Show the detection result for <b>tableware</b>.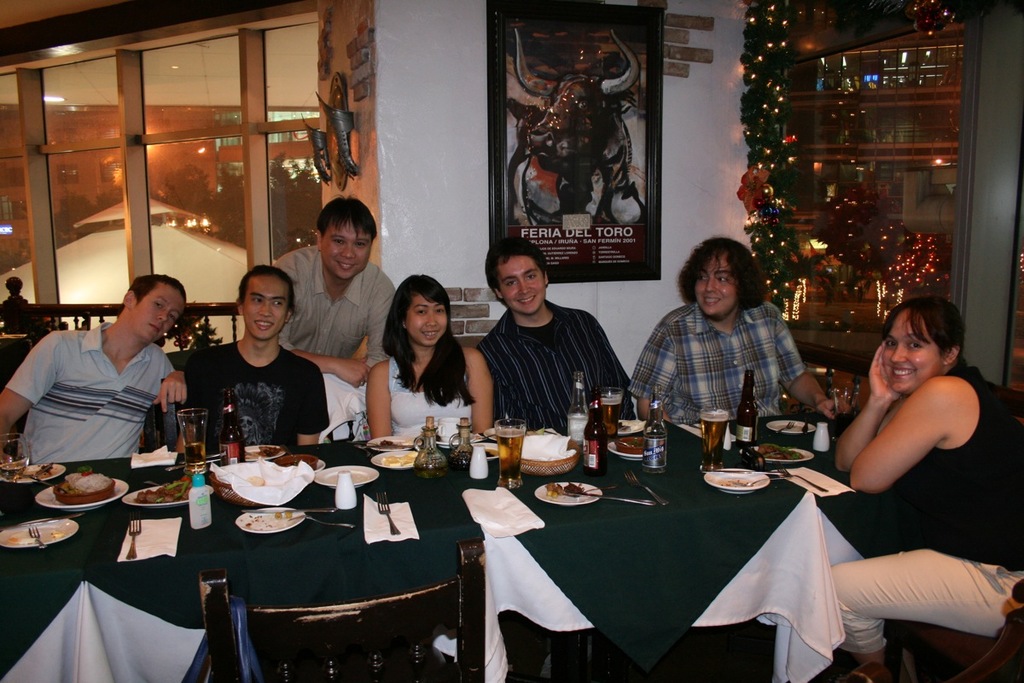
(123,485,212,507).
